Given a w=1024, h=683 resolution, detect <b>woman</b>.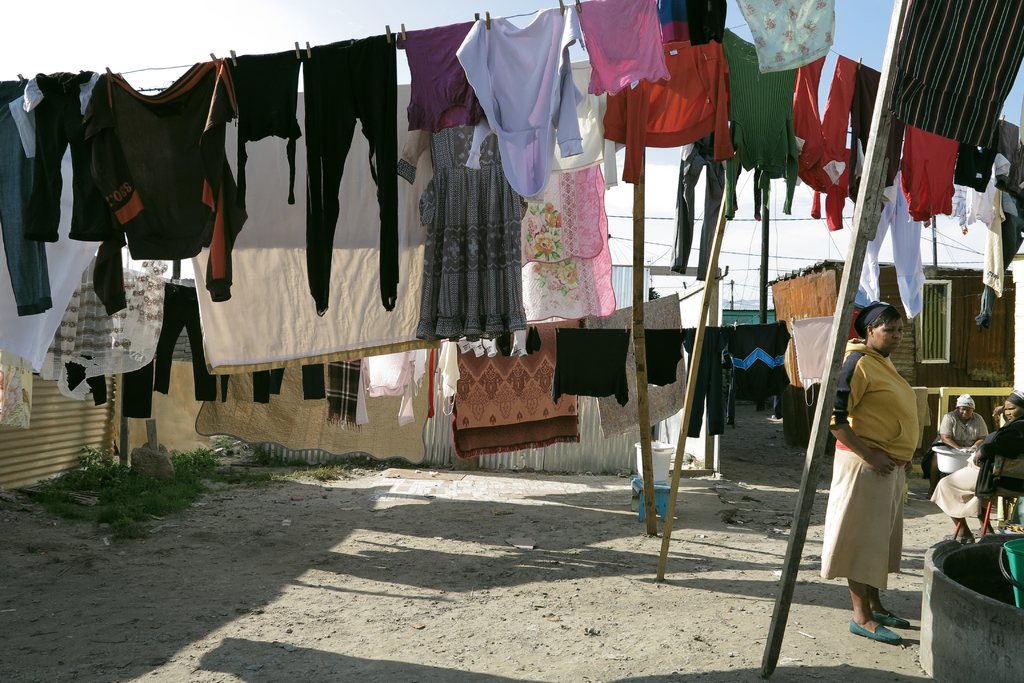
824 280 929 651.
